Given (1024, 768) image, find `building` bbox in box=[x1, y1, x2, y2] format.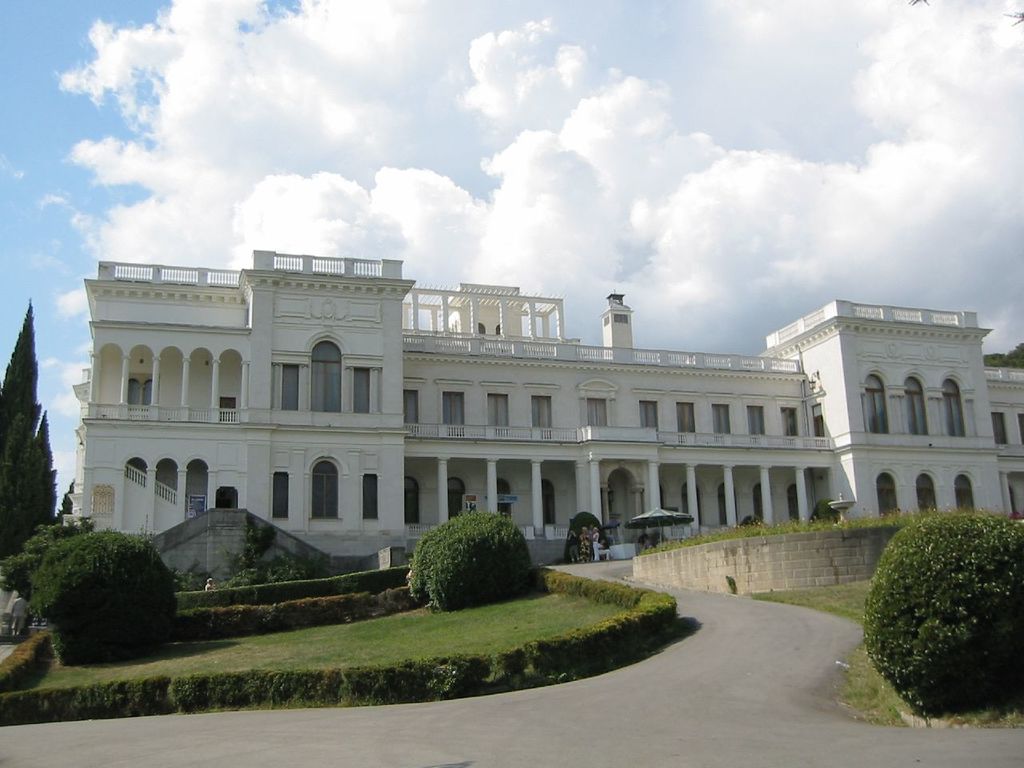
box=[78, 252, 1023, 572].
